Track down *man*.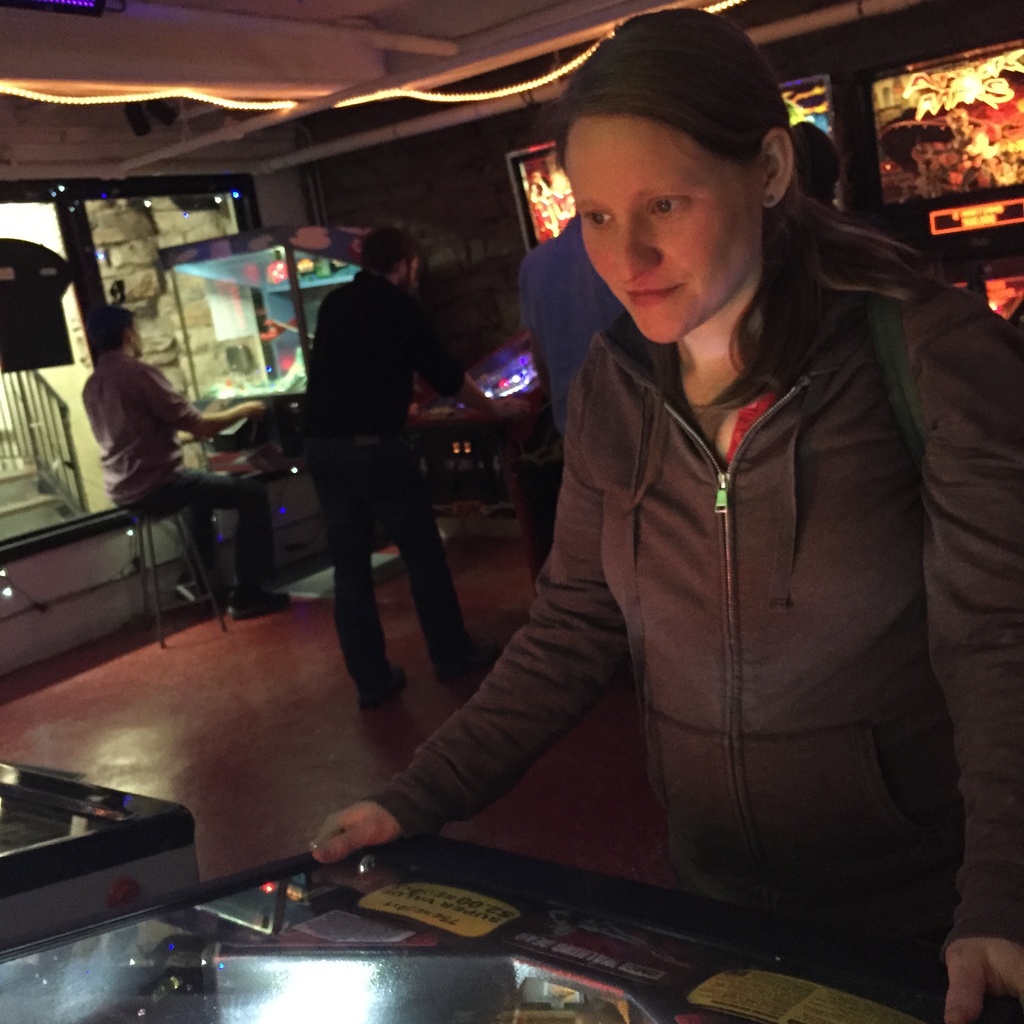
Tracked to crop(84, 298, 268, 625).
